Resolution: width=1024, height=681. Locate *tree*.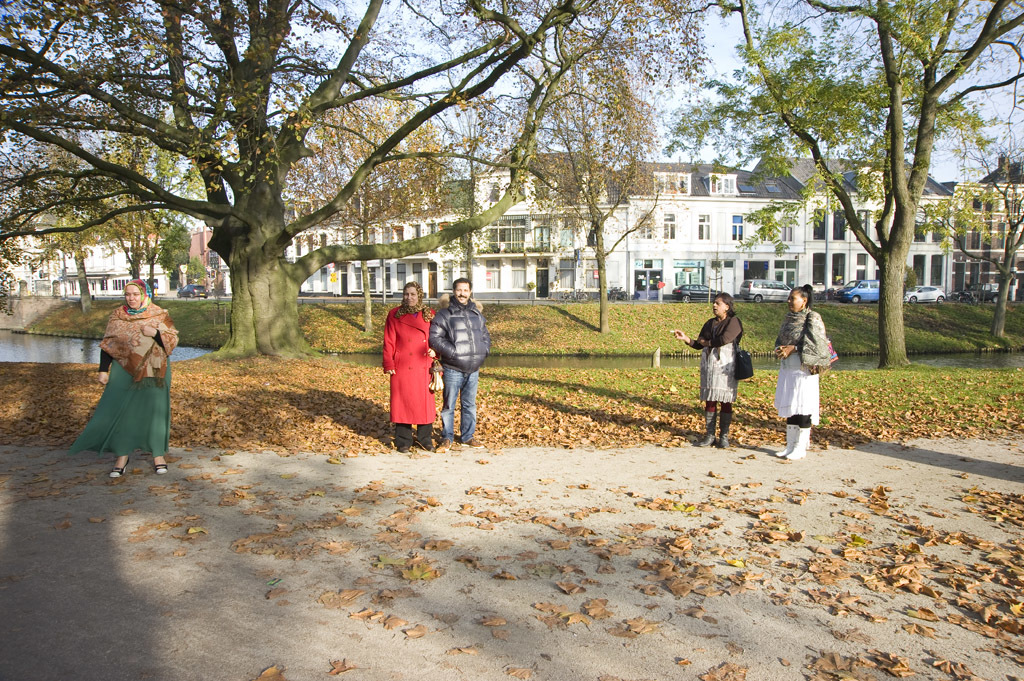
x1=184 y1=246 x2=212 y2=297.
